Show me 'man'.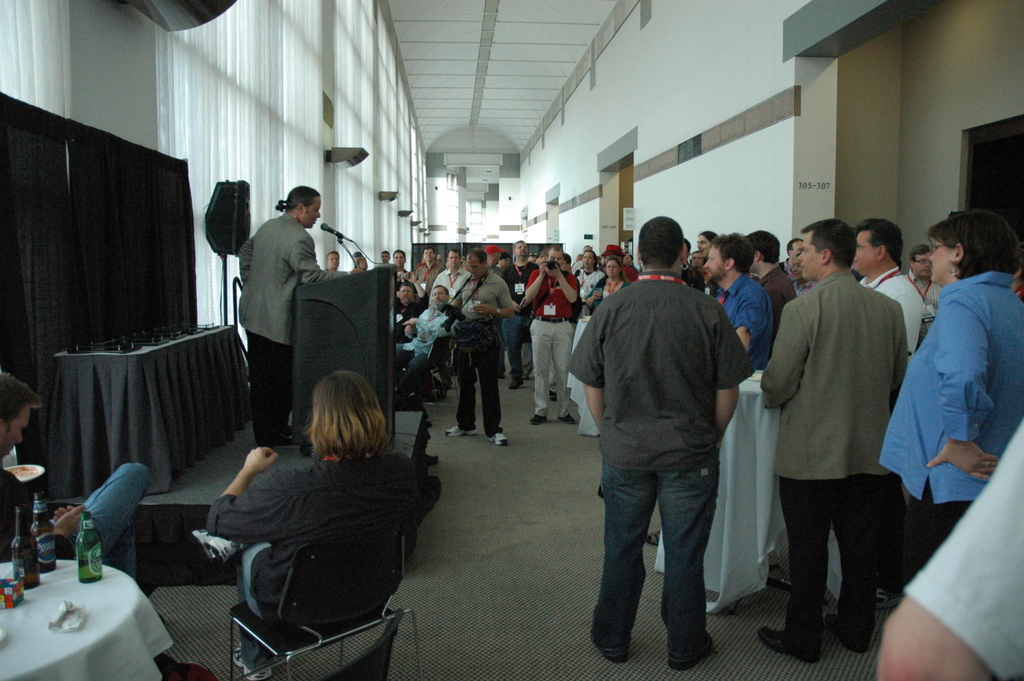
'man' is here: [392, 247, 413, 294].
